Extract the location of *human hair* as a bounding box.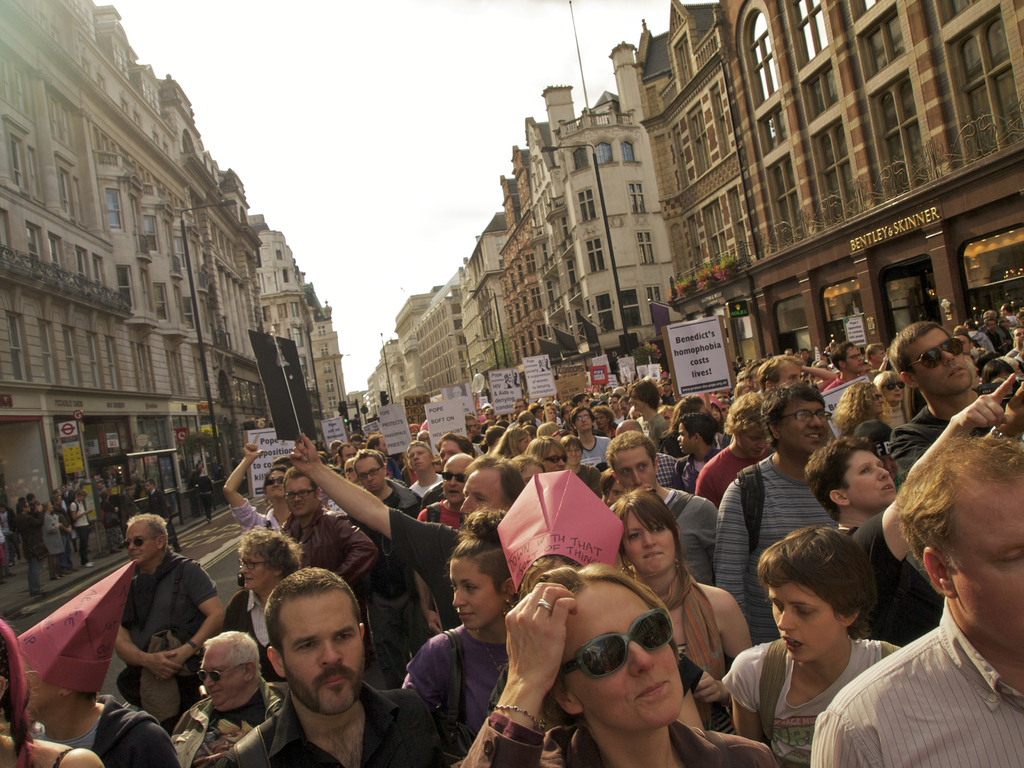
bbox=(663, 396, 704, 436).
